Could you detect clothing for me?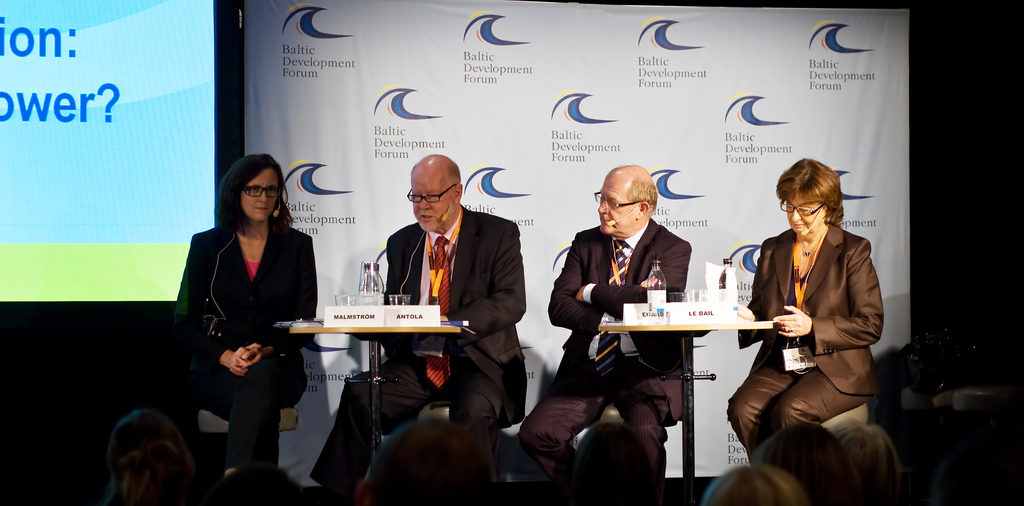
Detection result: rect(183, 190, 320, 455).
